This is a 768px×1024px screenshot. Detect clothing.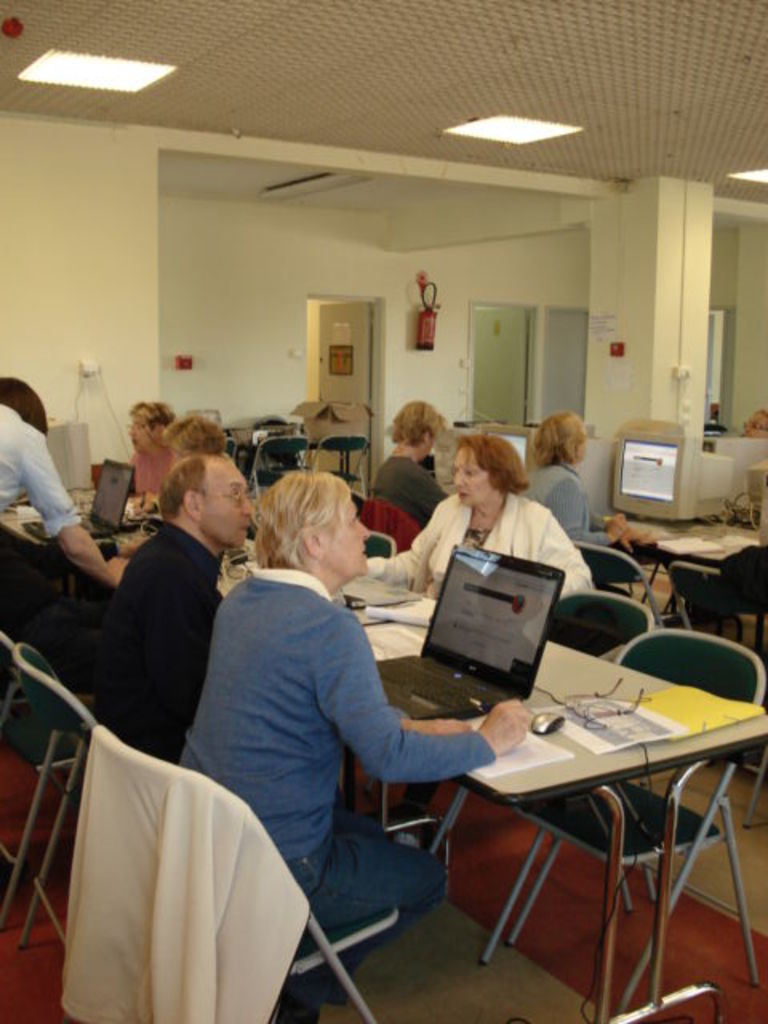
(left=179, top=507, right=453, bottom=966).
